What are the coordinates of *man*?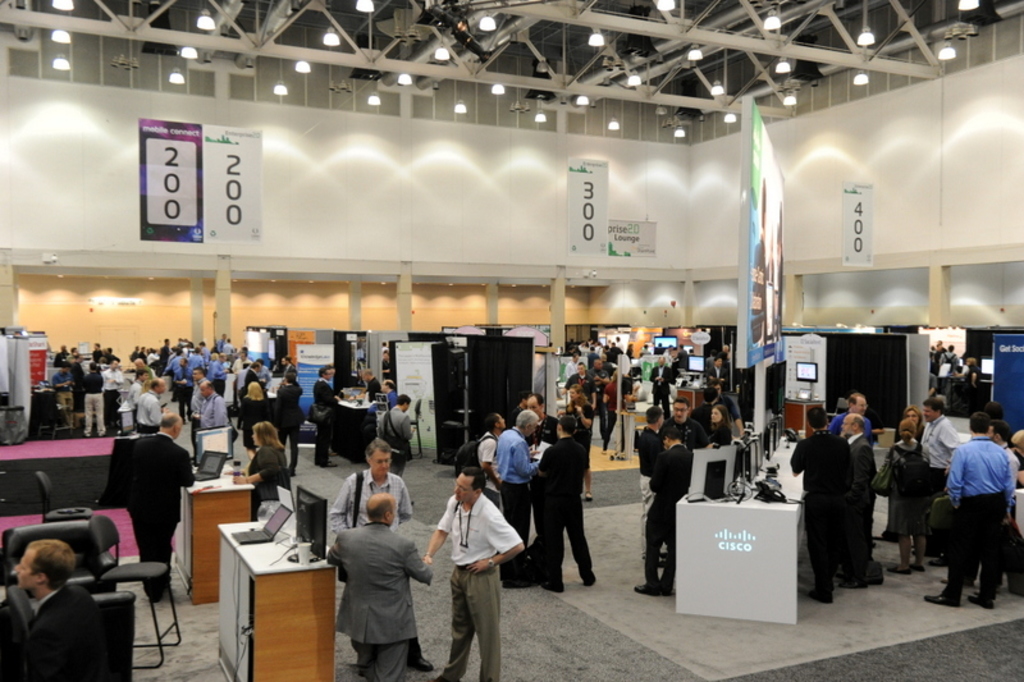
271 369 302 476.
